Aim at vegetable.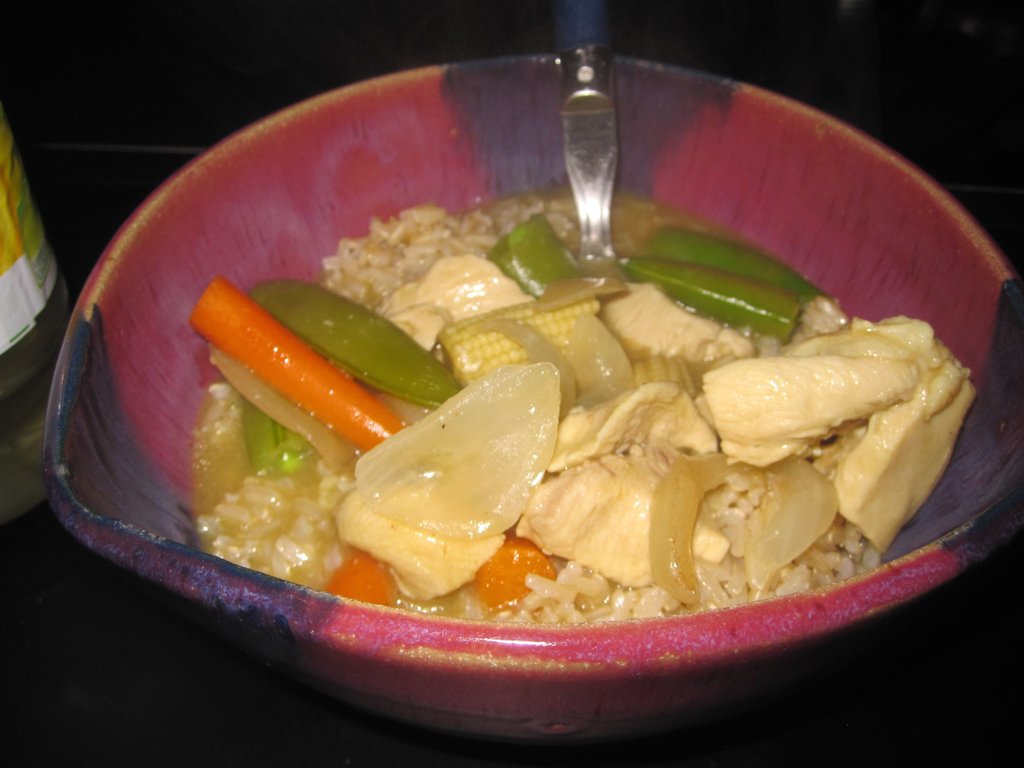
Aimed at pyautogui.locateOnScreen(621, 253, 796, 341).
